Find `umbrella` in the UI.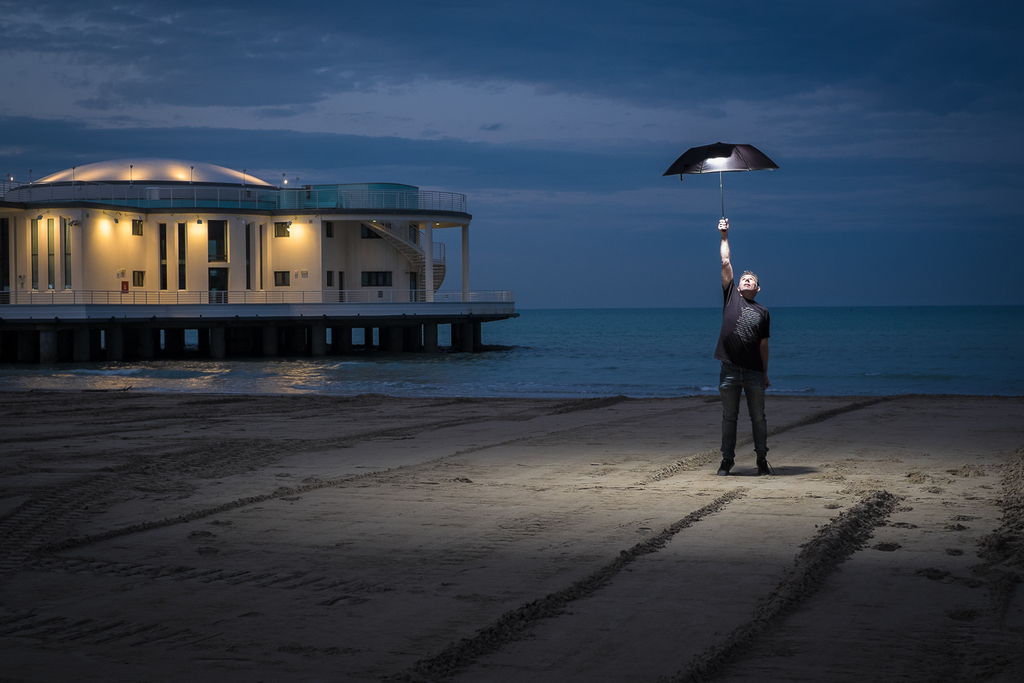
UI element at {"x1": 667, "y1": 139, "x2": 779, "y2": 232}.
